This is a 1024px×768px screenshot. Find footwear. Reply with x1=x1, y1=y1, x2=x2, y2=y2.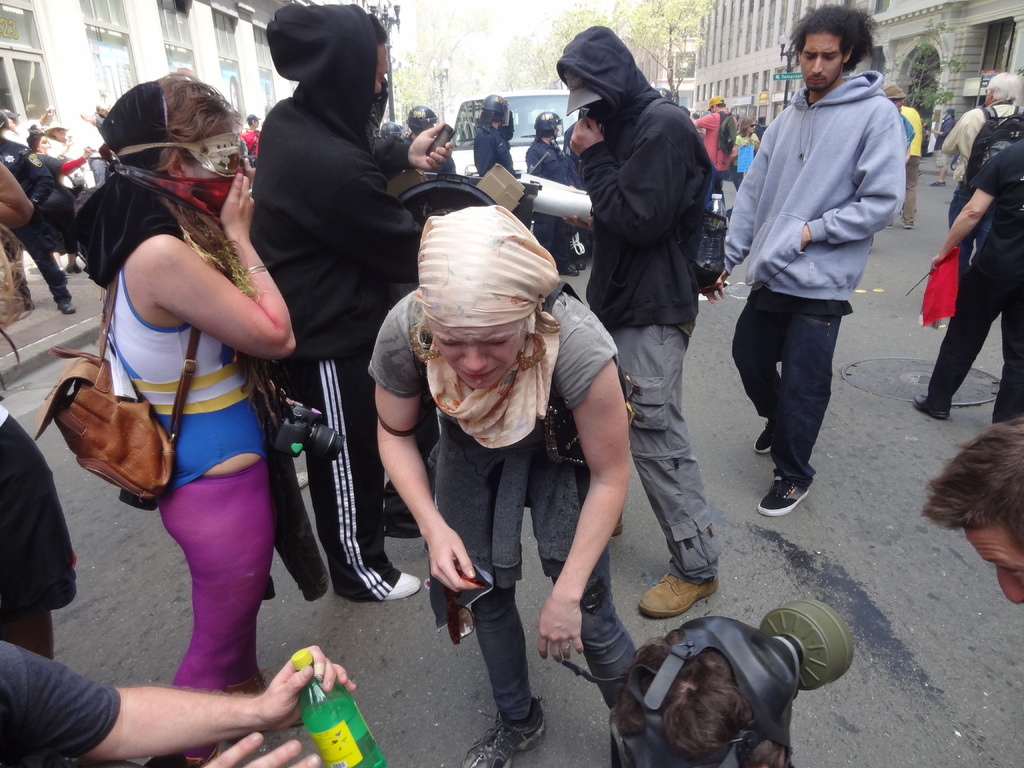
x1=903, y1=223, x2=915, y2=232.
